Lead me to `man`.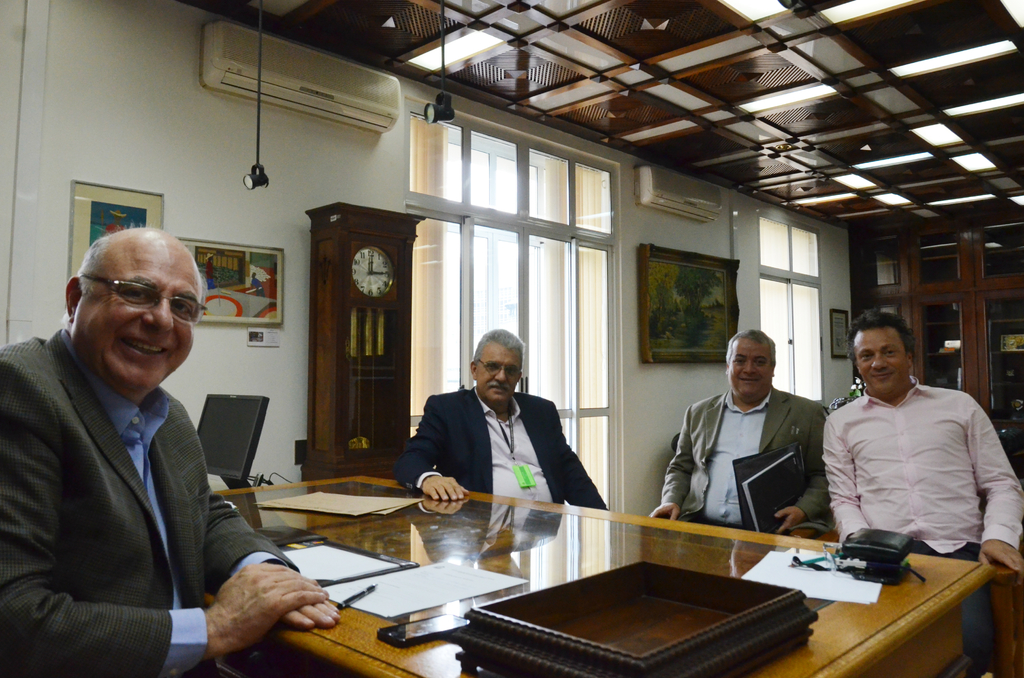
Lead to (left=392, top=327, right=607, bottom=509).
